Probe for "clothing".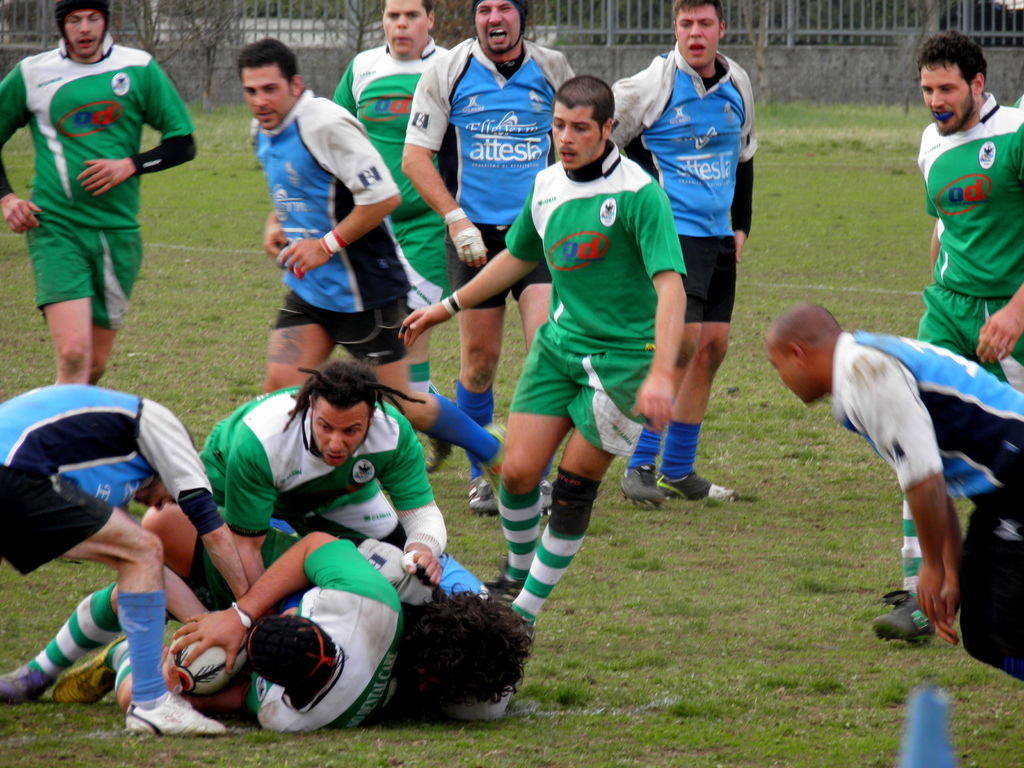
Probe result: 210 538 403 732.
